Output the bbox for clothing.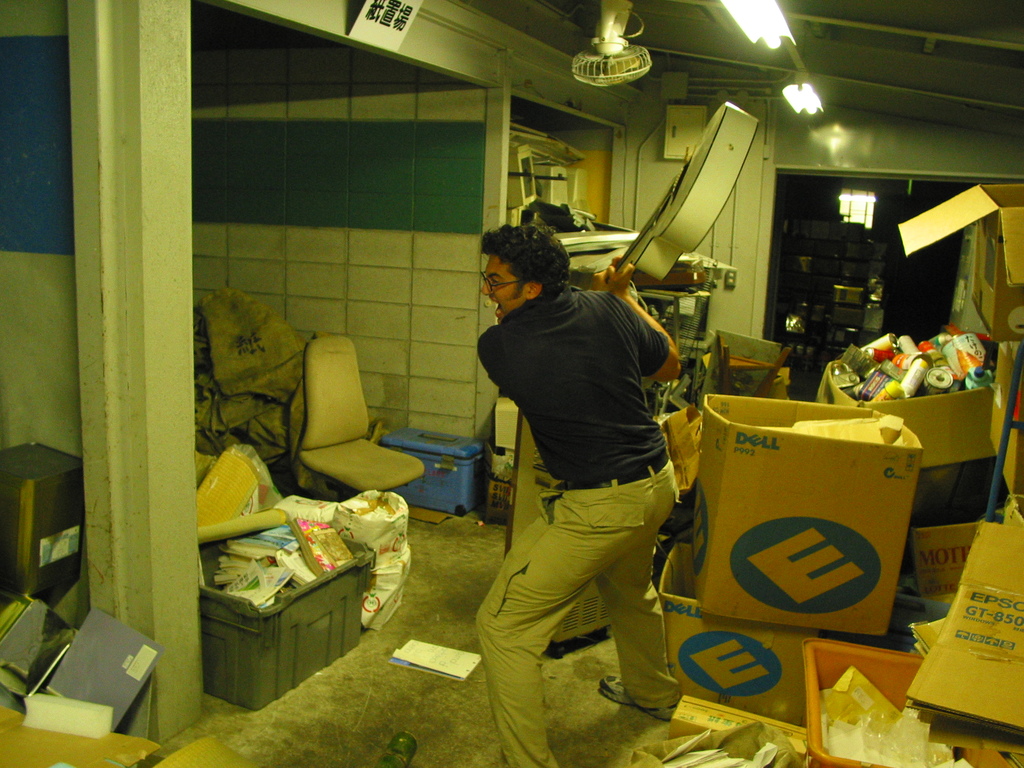
<bbox>436, 229, 687, 714</bbox>.
